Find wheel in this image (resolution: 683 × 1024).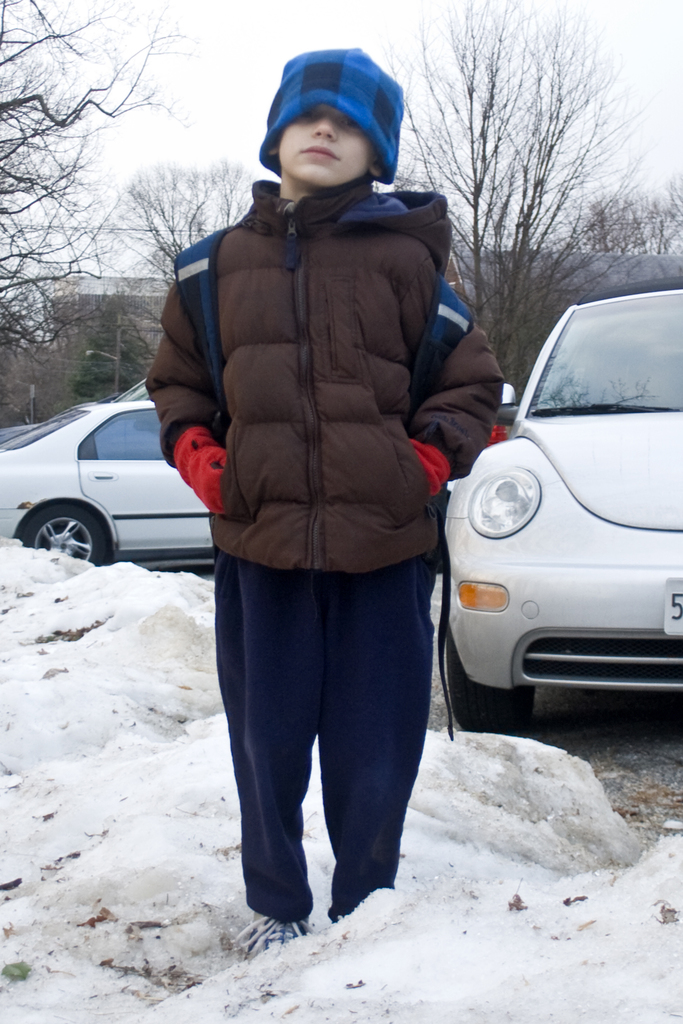
[448, 667, 535, 735].
